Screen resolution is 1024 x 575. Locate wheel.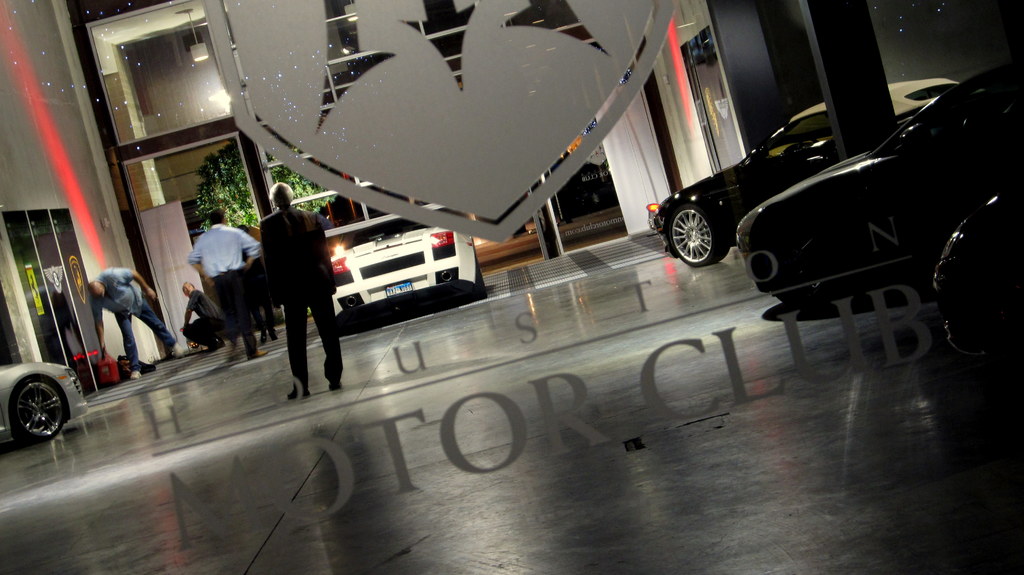
box(670, 201, 725, 266).
